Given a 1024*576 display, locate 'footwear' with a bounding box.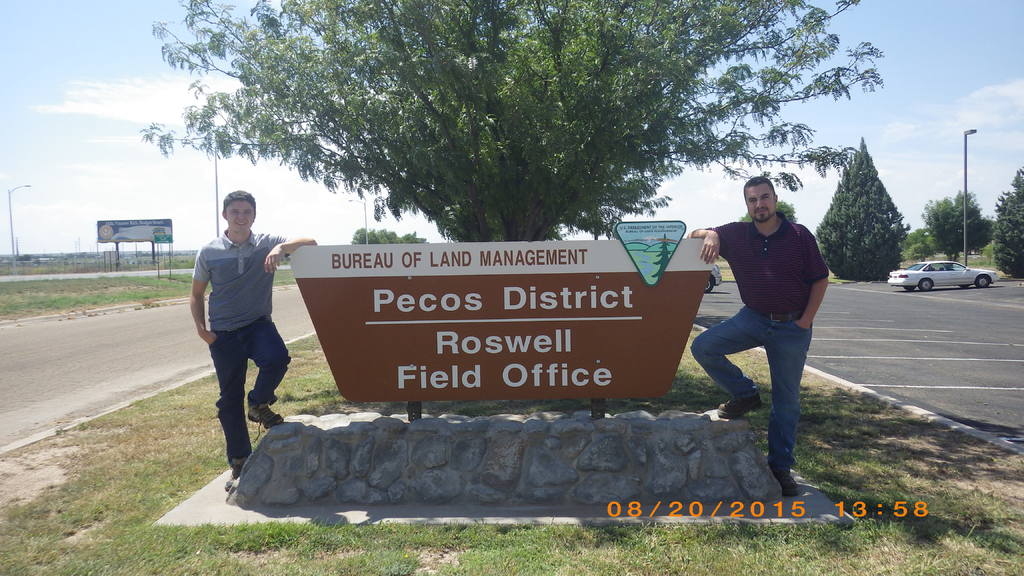
Located: bbox=[232, 454, 247, 474].
